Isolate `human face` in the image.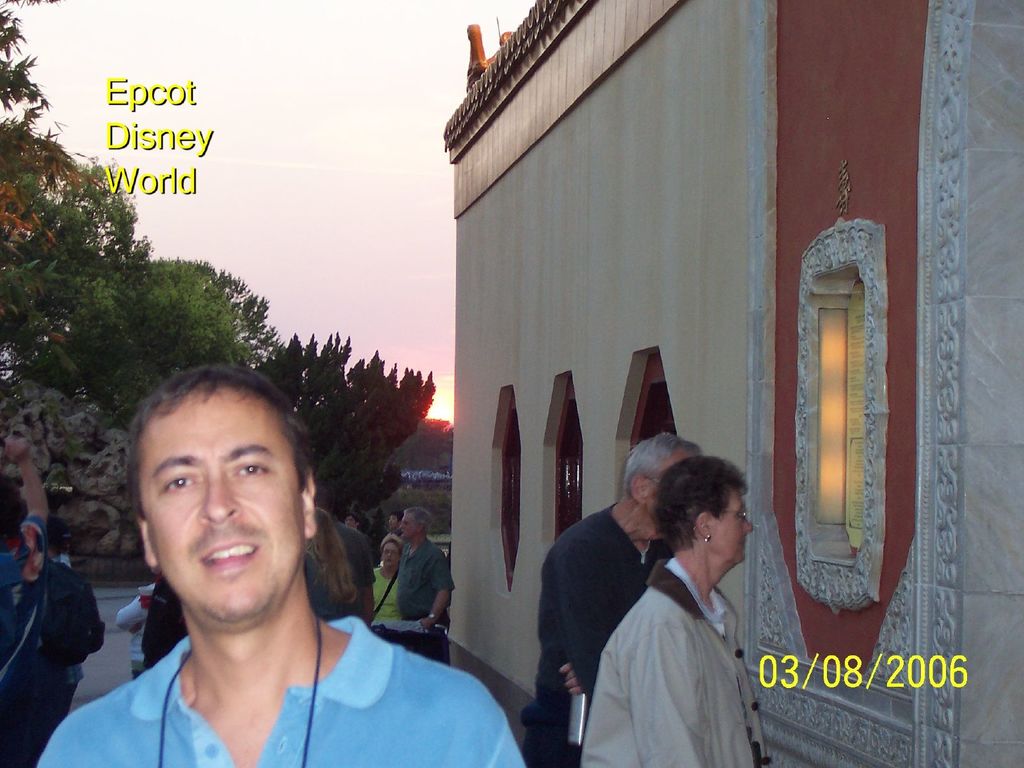
Isolated region: [381,540,396,568].
